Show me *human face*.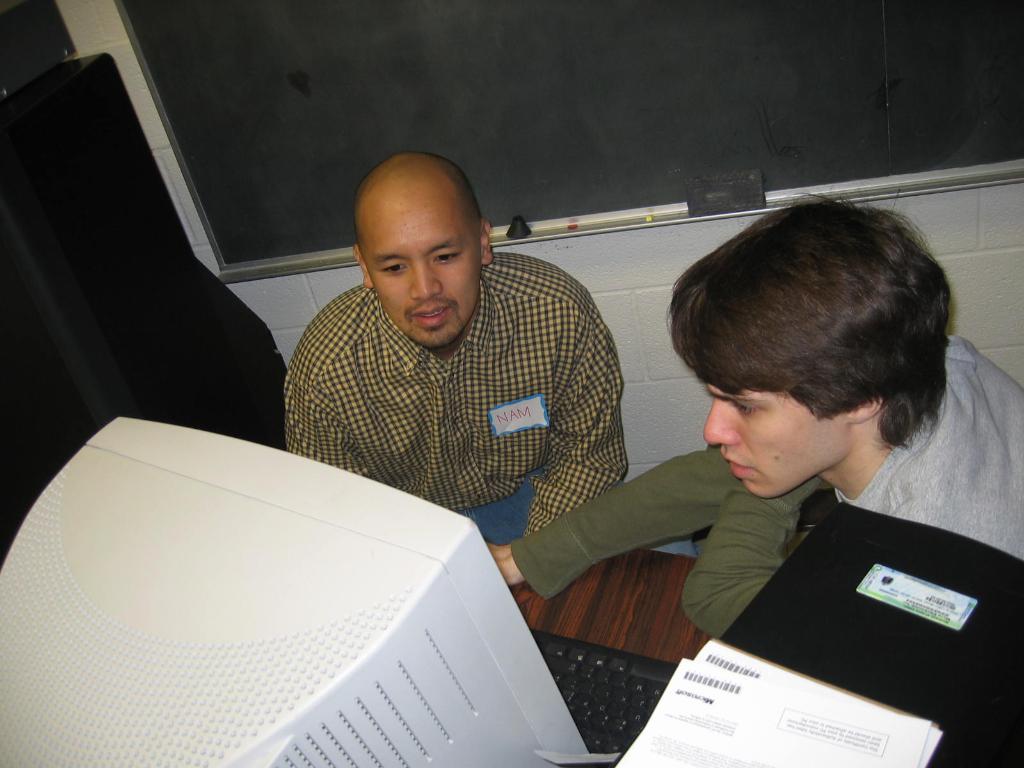
*human face* is here: {"x1": 362, "y1": 204, "x2": 483, "y2": 348}.
